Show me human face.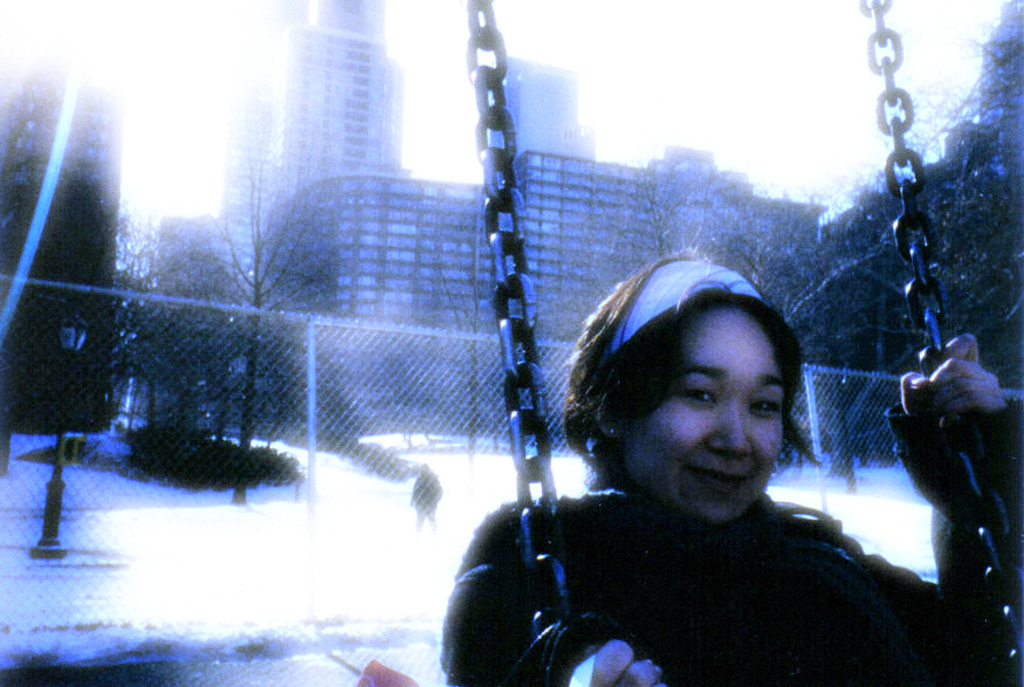
human face is here: BBox(606, 303, 810, 533).
